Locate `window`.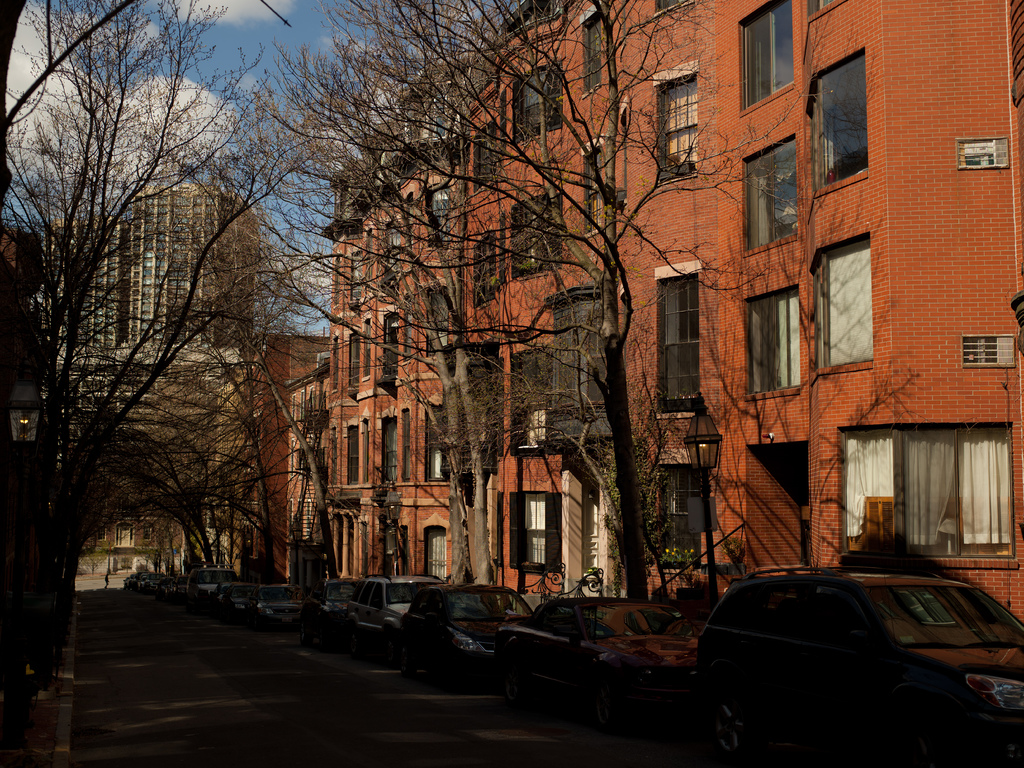
Bounding box: <bbox>422, 521, 448, 578</bbox>.
